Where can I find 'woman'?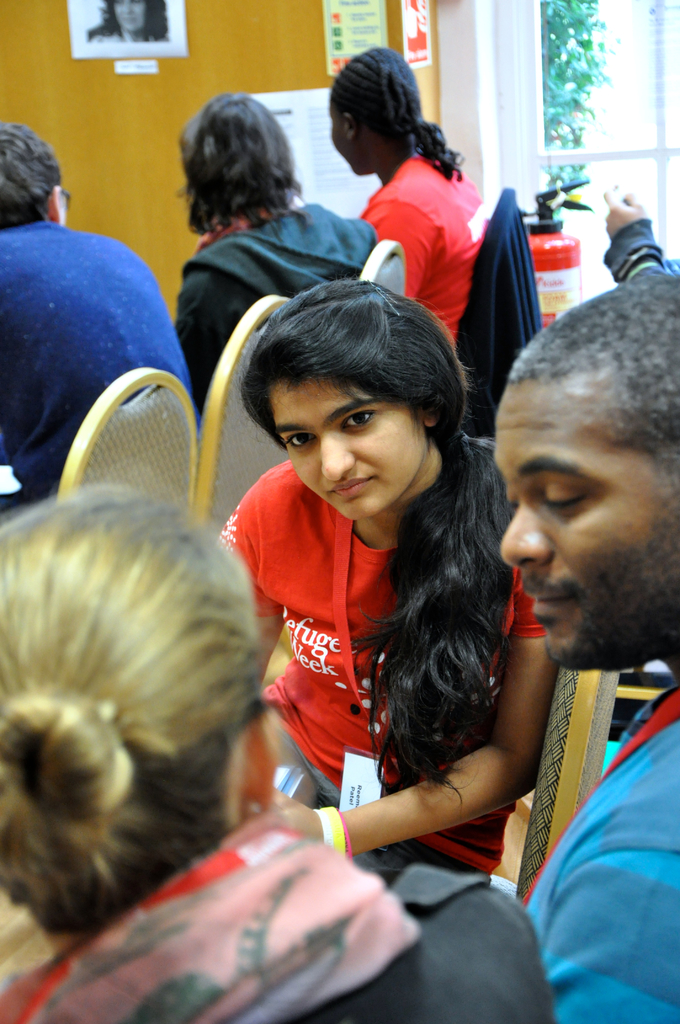
You can find it at 82,0,172,42.
